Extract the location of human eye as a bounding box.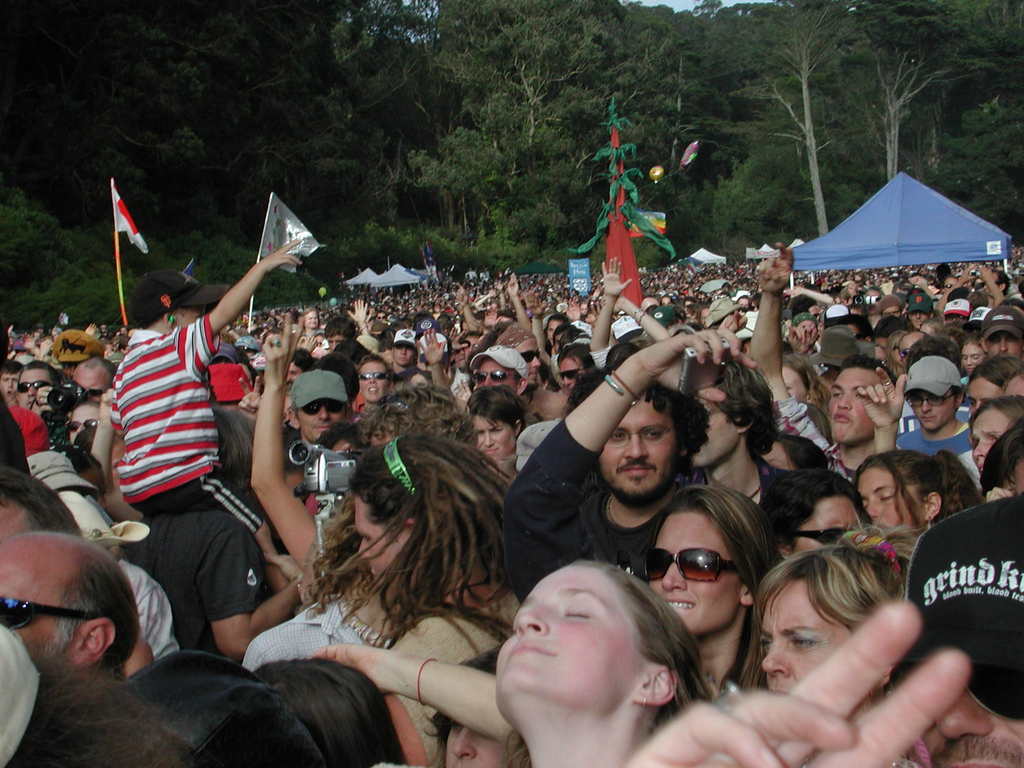
[left=791, top=638, right=820, bottom=651].
